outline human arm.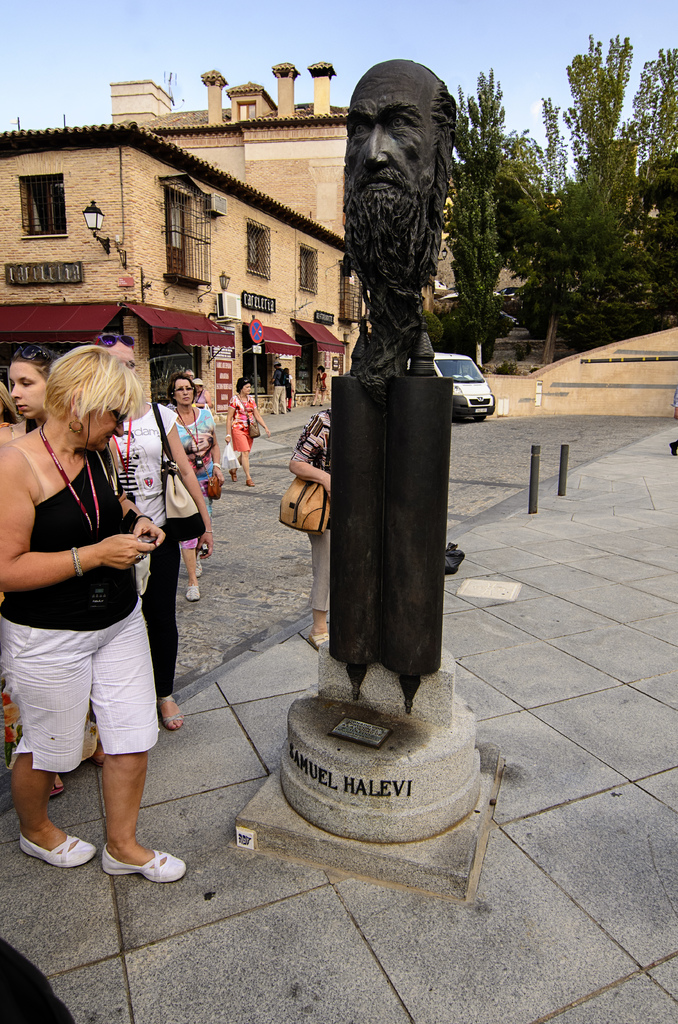
Outline: [288,416,332,498].
